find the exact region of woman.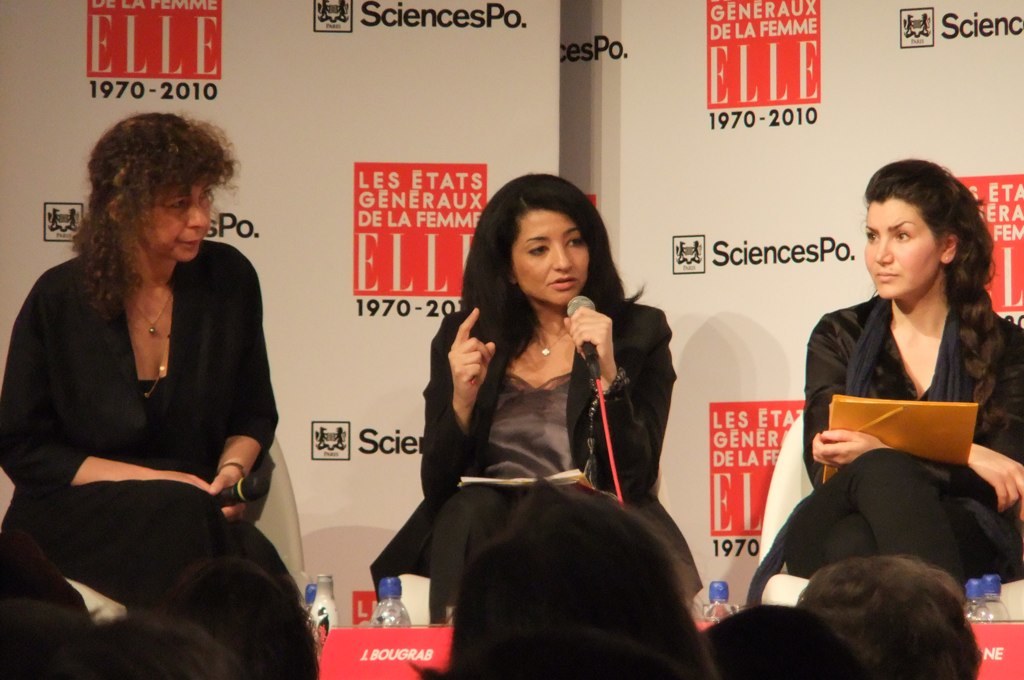
Exact region: rect(368, 172, 711, 608).
